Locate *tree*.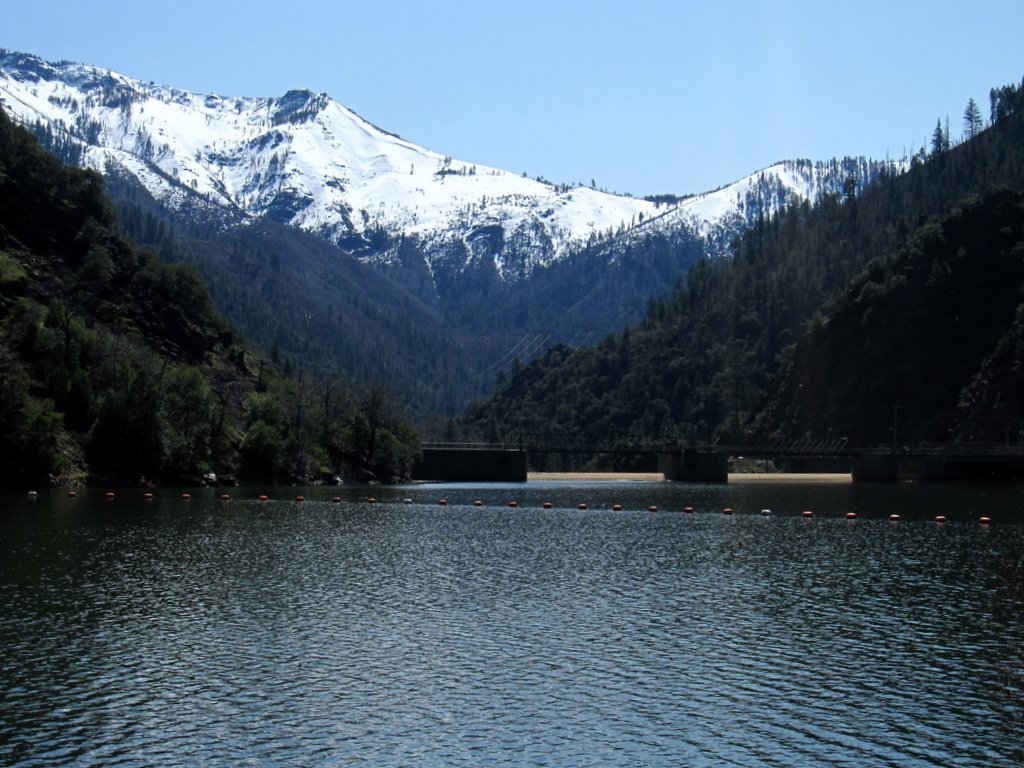
Bounding box: box(0, 101, 415, 540).
